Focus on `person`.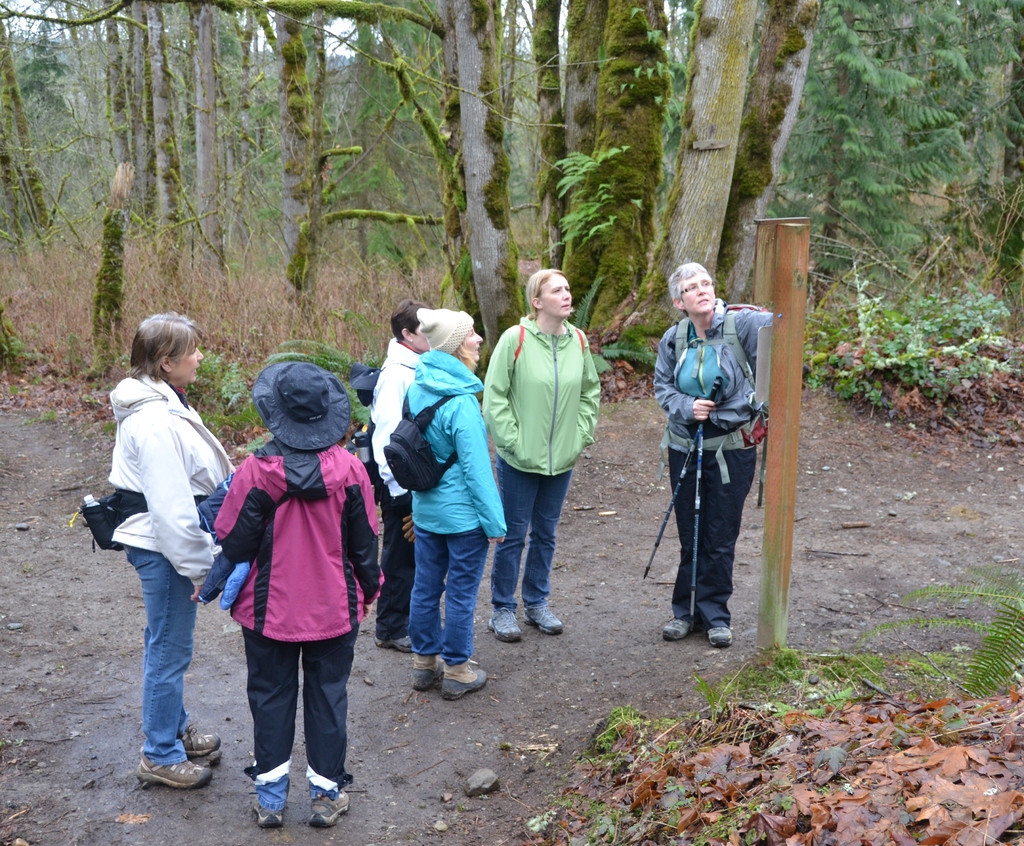
Focused at x1=100 y1=312 x2=237 y2=795.
